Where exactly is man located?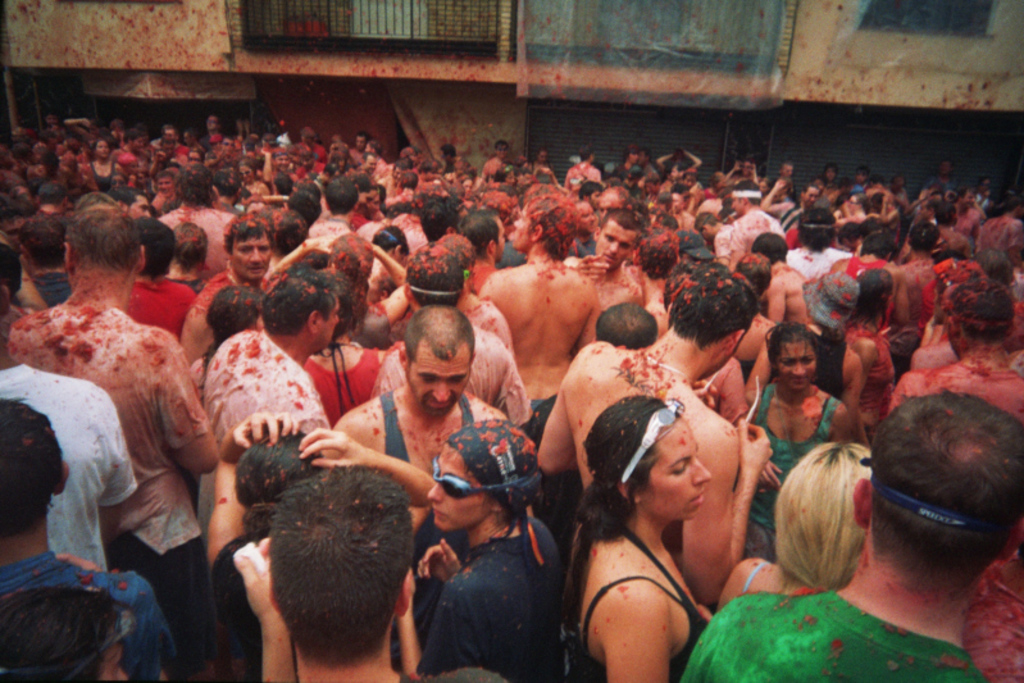
Its bounding box is crop(165, 223, 210, 300).
